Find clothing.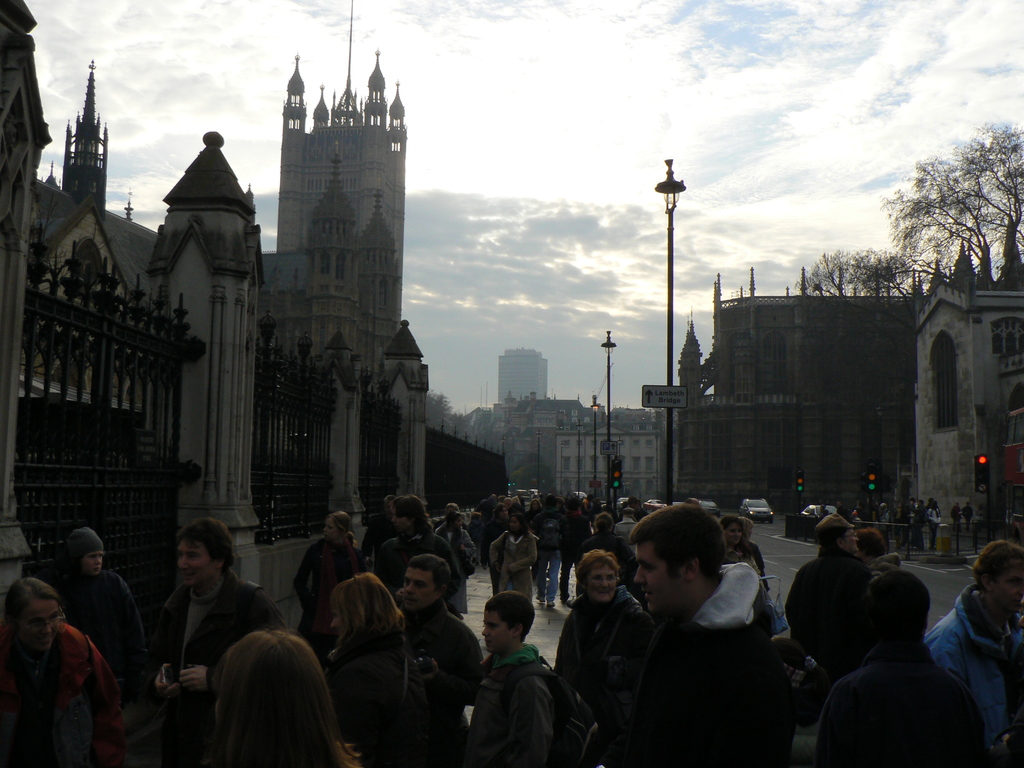
{"x1": 928, "y1": 600, "x2": 1023, "y2": 767}.
